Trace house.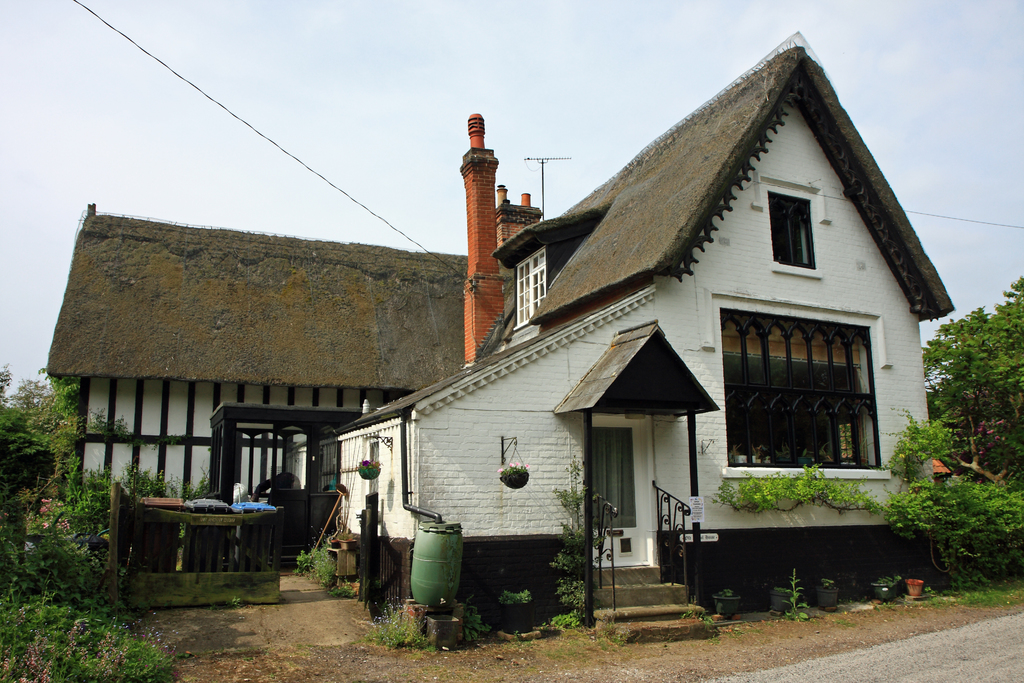
Traced to 44 41 952 645.
